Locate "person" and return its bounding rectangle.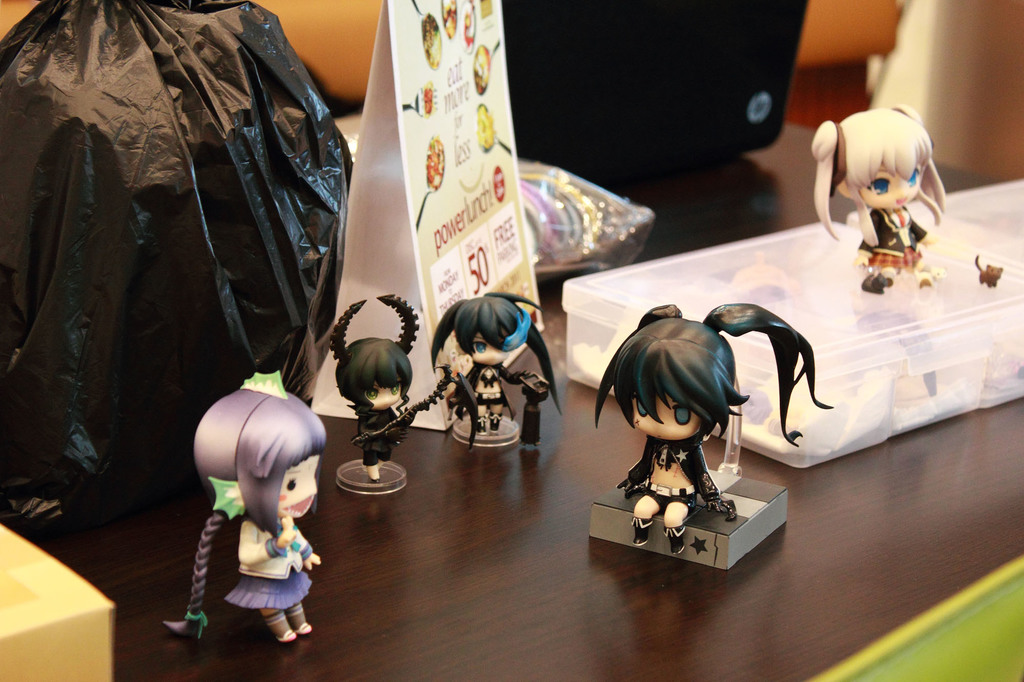
<box>337,283,426,475</box>.
